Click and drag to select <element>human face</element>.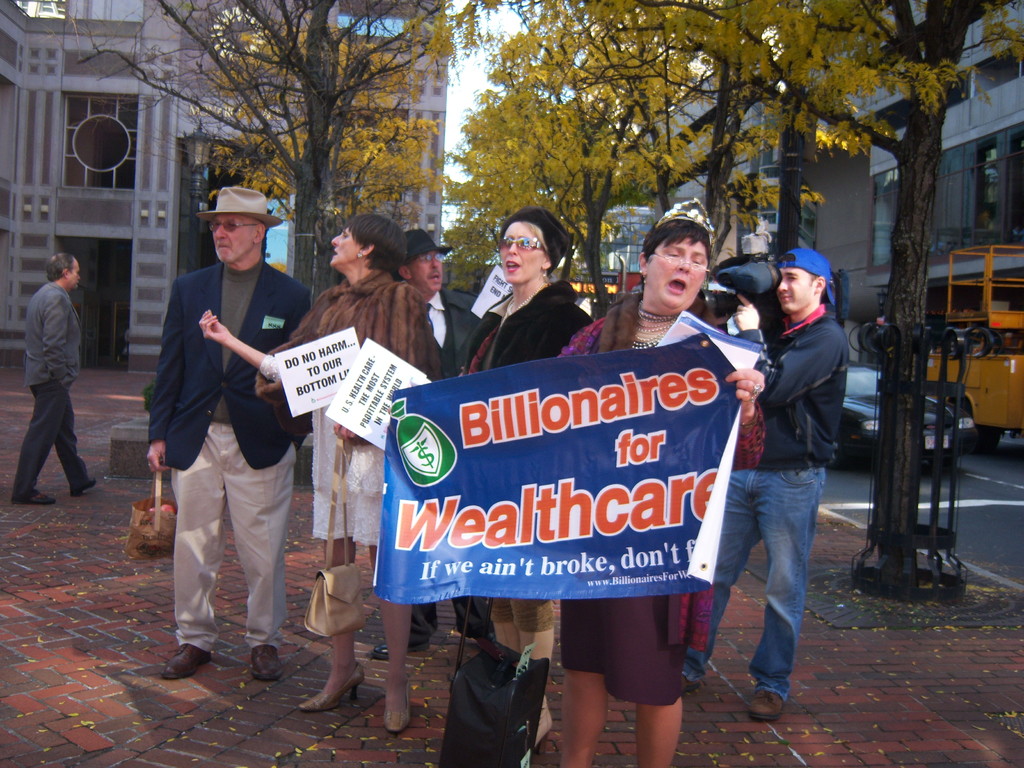
Selection: BBox(413, 249, 445, 296).
